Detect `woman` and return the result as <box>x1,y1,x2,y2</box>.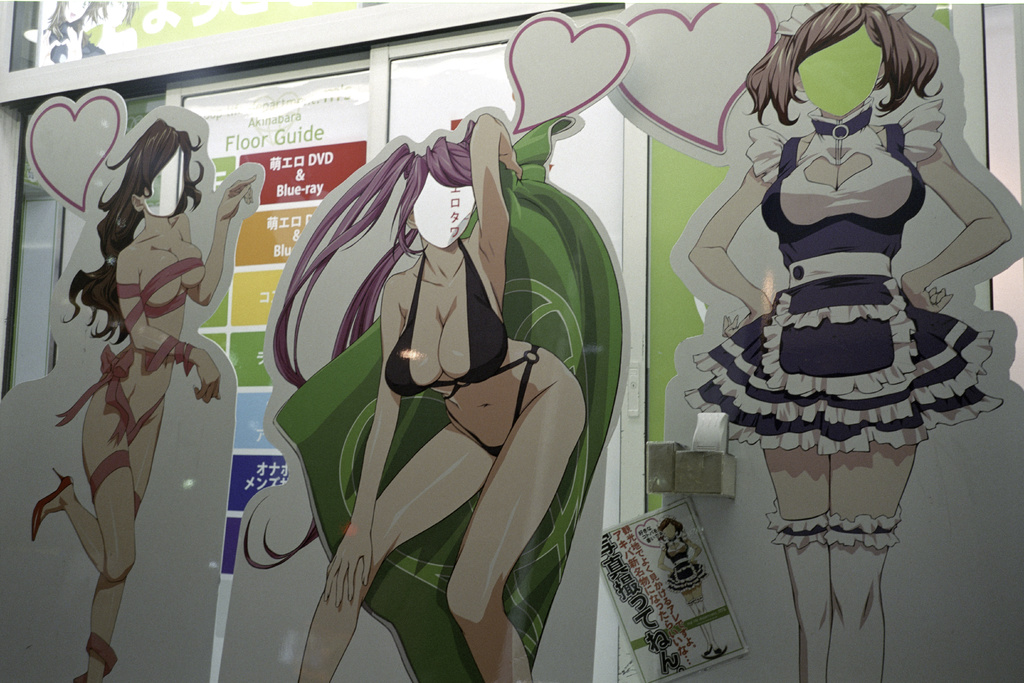
<box>692,0,1007,679</box>.
